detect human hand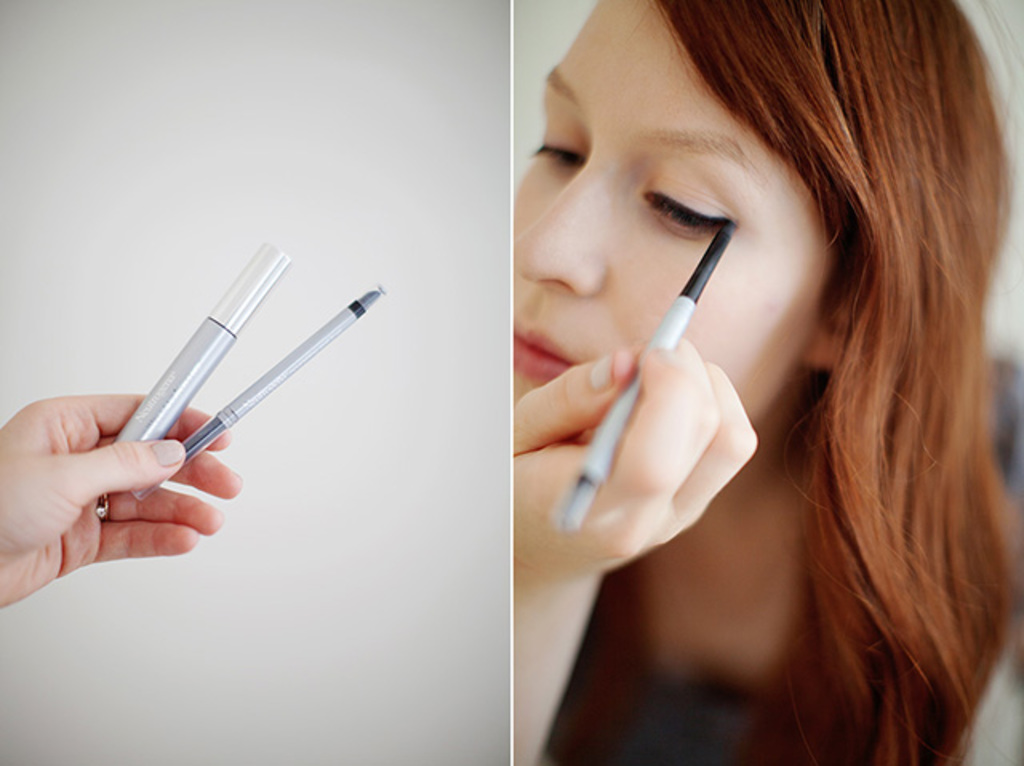
{"x1": 0, "y1": 390, "x2": 245, "y2": 608}
